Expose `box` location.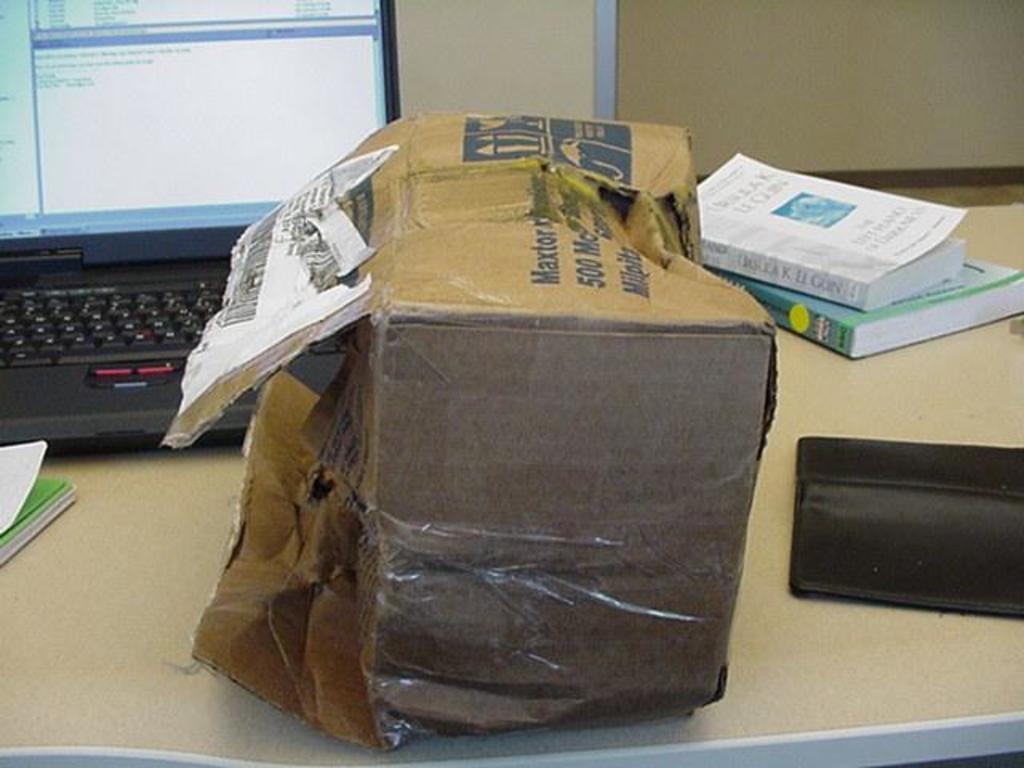
Exposed at 174,112,800,733.
